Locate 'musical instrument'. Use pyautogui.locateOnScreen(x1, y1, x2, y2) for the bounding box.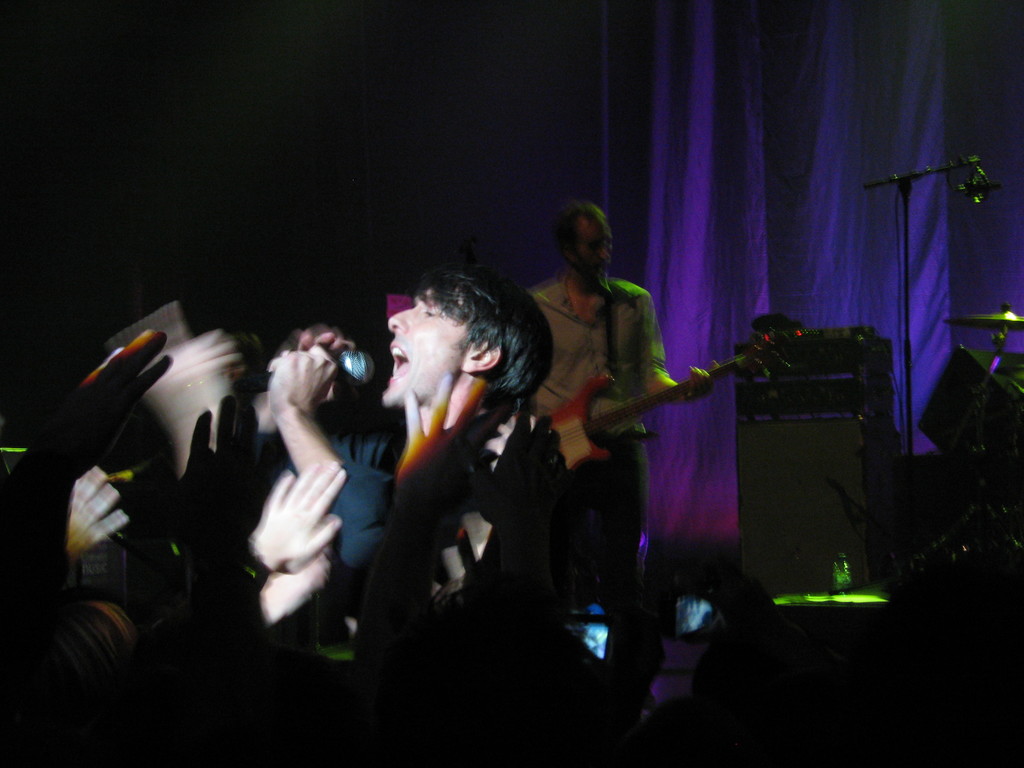
pyautogui.locateOnScreen(524, 336, 748, 477).
